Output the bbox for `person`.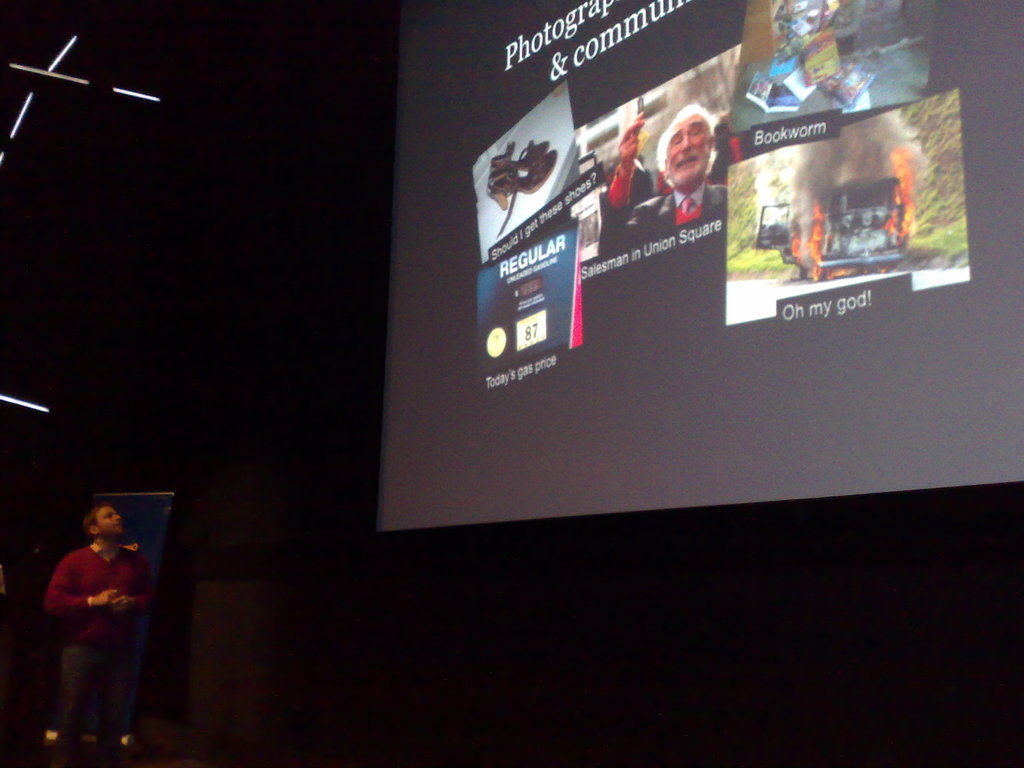
rect(596, 97, 728, 255).
